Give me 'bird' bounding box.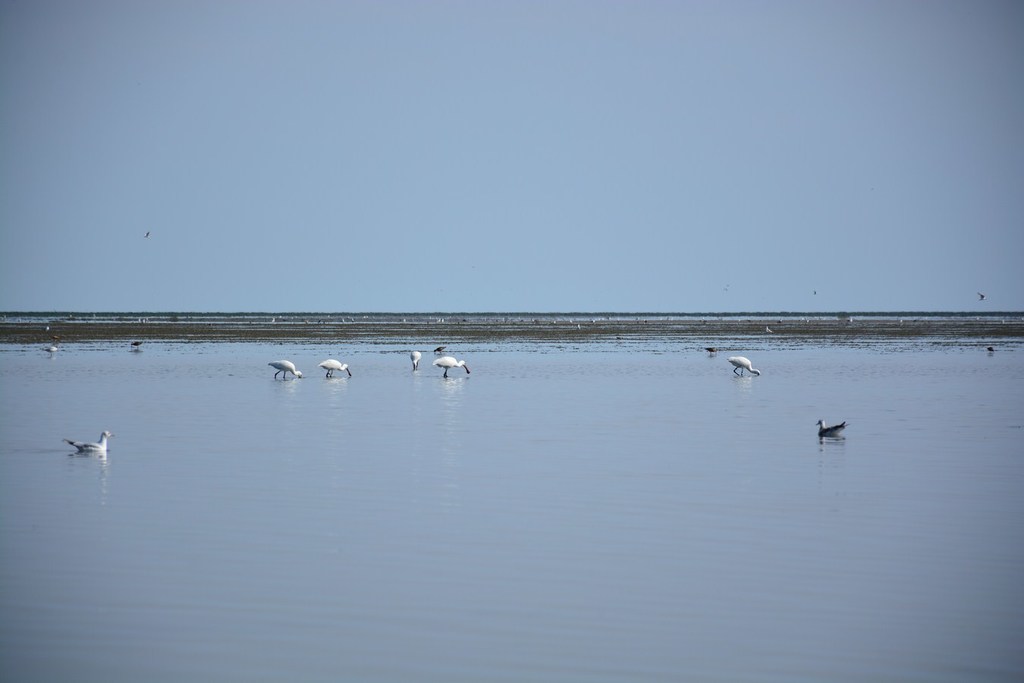
762, 326, 784, 333.
